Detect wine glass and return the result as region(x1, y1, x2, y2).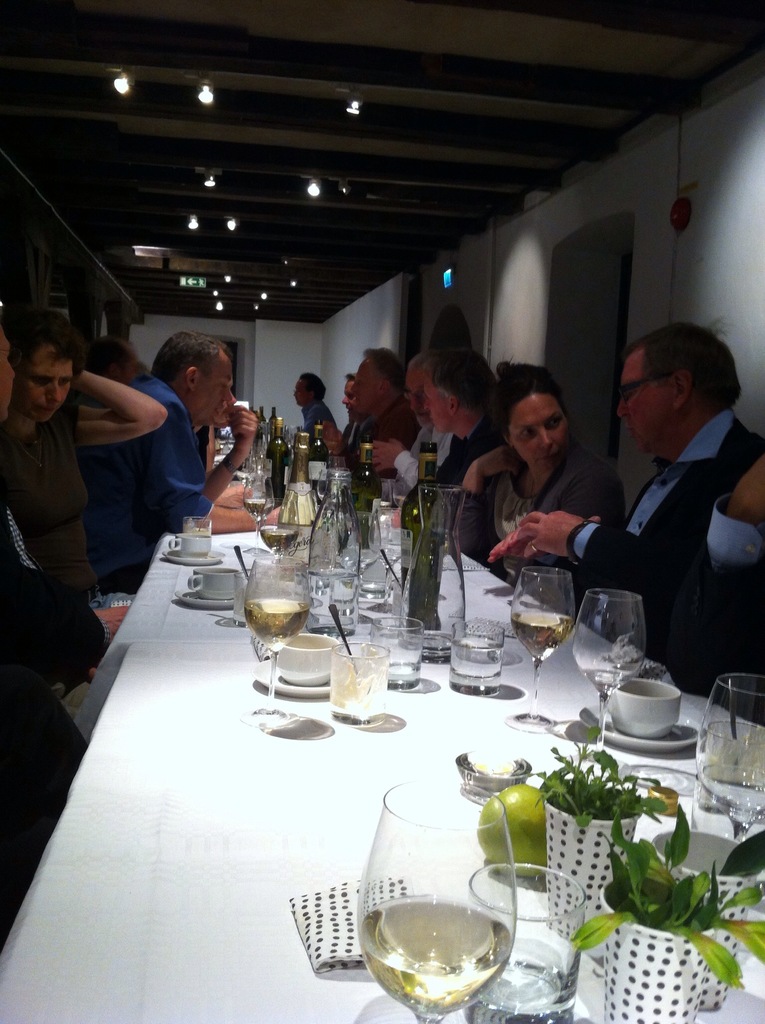
region(245, 479, 274, 552).
